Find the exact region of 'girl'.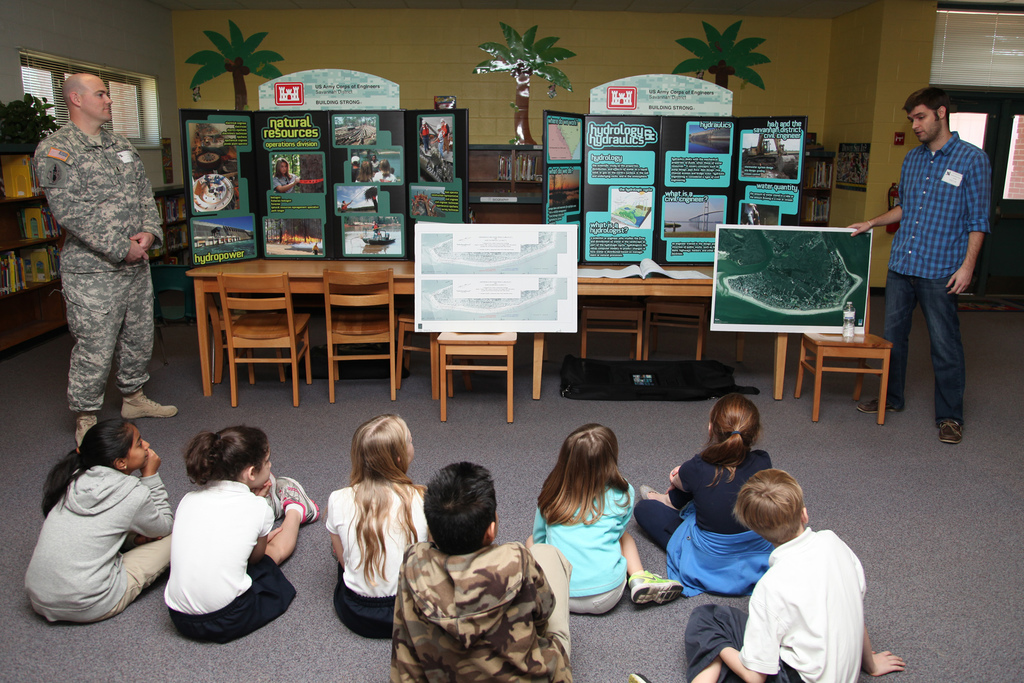
Exact region: detection(162, 416, 332, 641).
